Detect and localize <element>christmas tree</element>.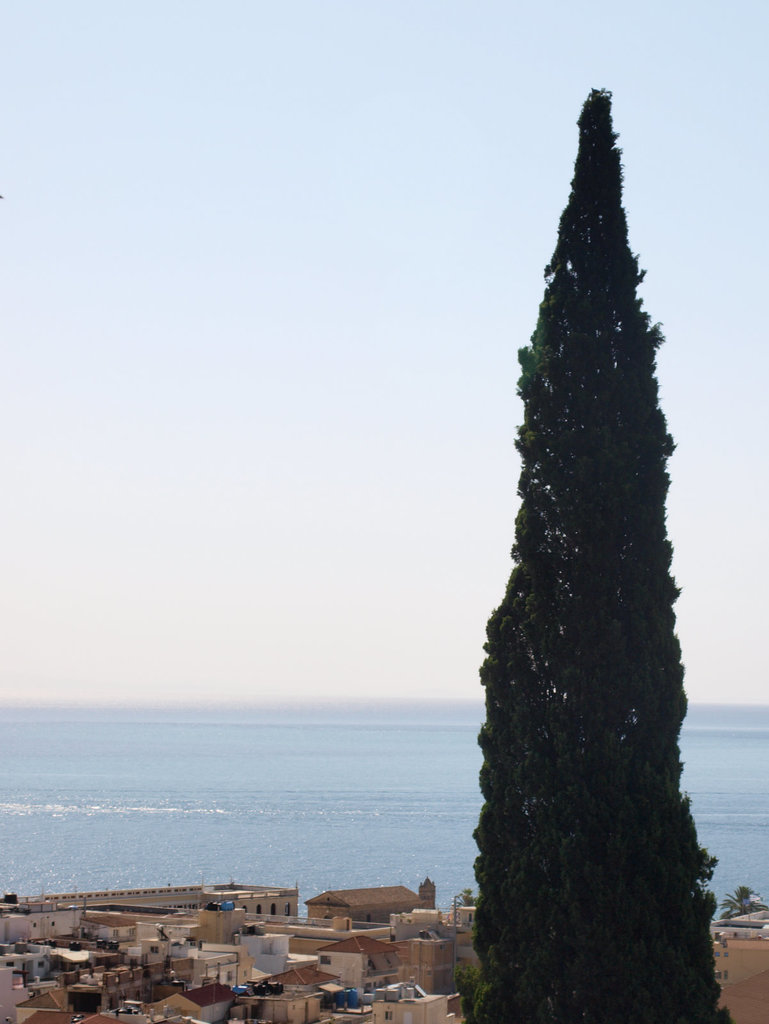
Localized at [left=476, top=82, right=756, bottom=1020].
